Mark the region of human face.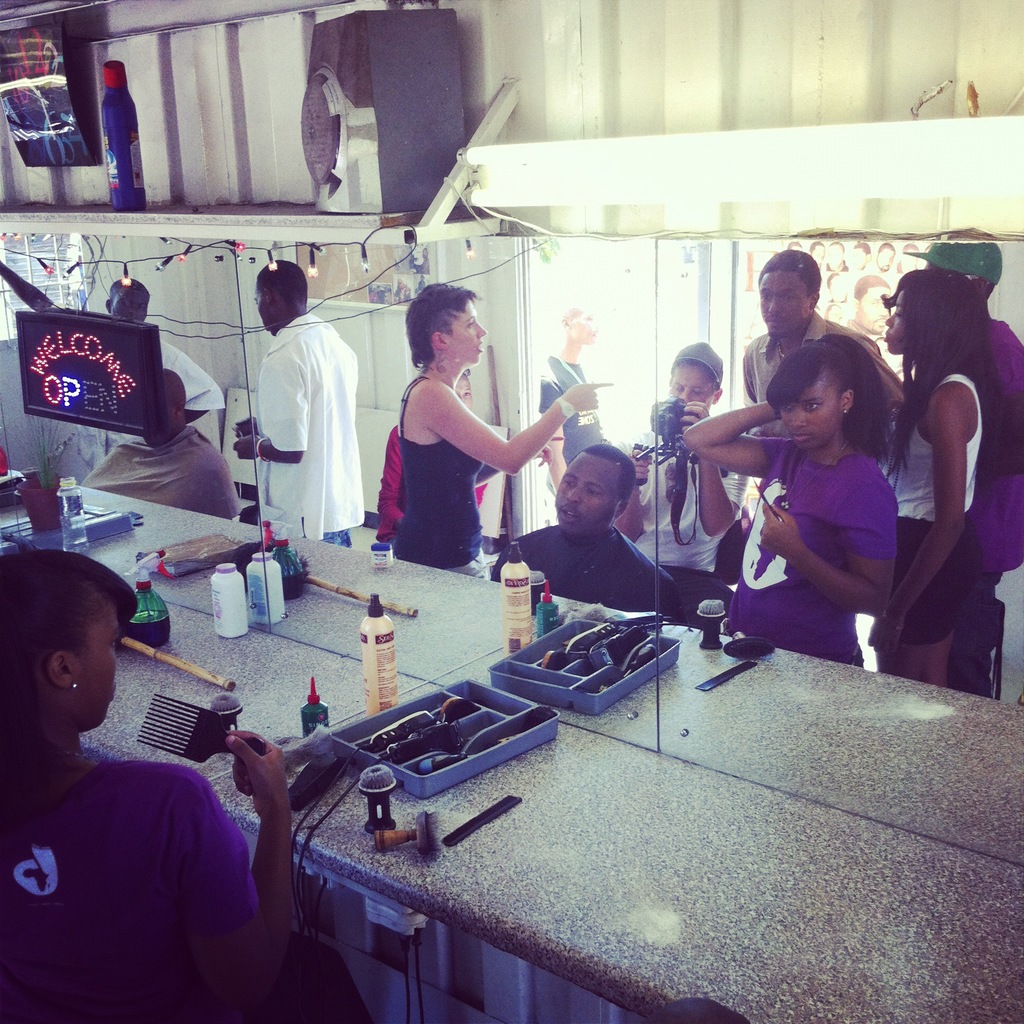
Region: (x1=671, y1=364, x2=712, y2=399).
